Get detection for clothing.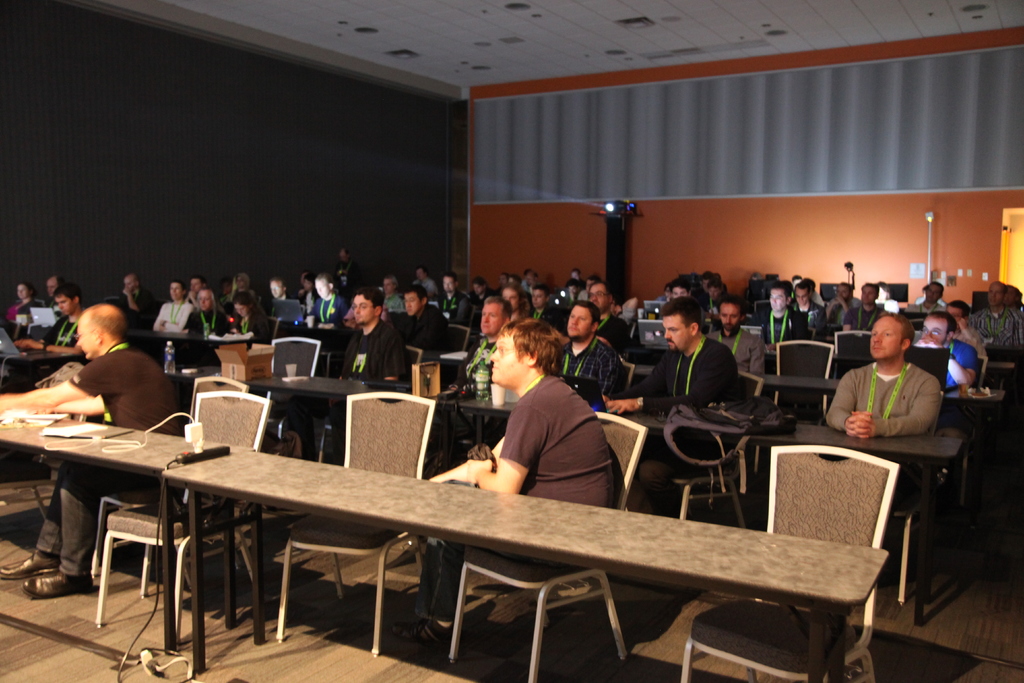
Detection: bbox=(180, 297, 243, 350).
